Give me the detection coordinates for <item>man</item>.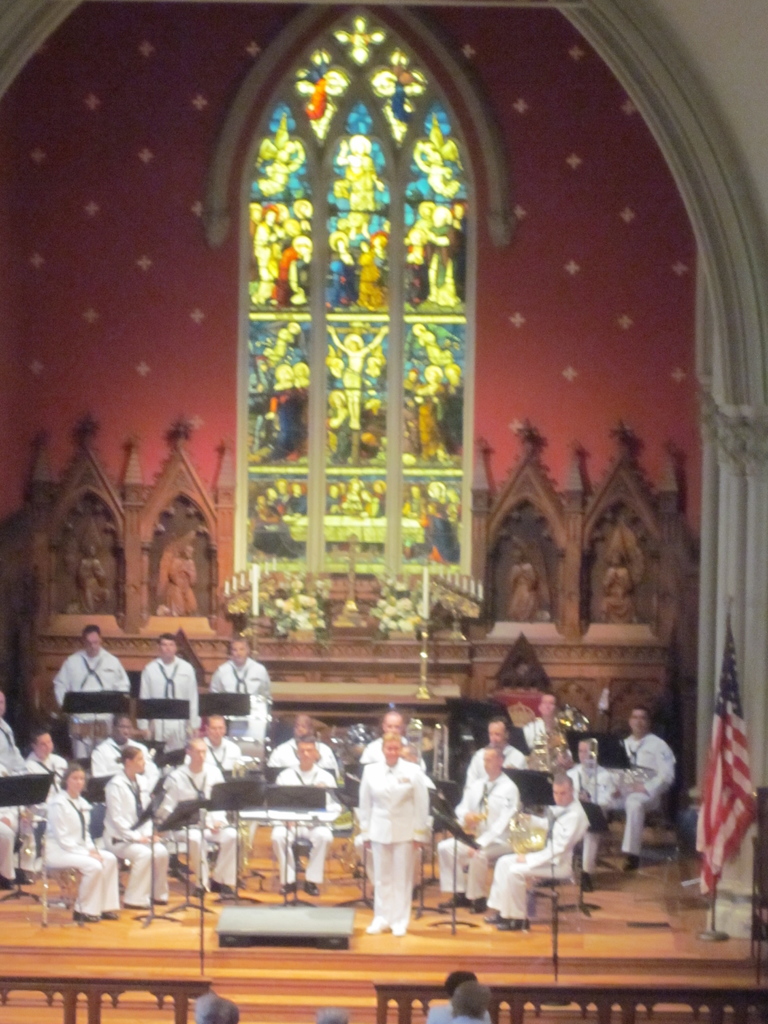
135/629/204/774.
